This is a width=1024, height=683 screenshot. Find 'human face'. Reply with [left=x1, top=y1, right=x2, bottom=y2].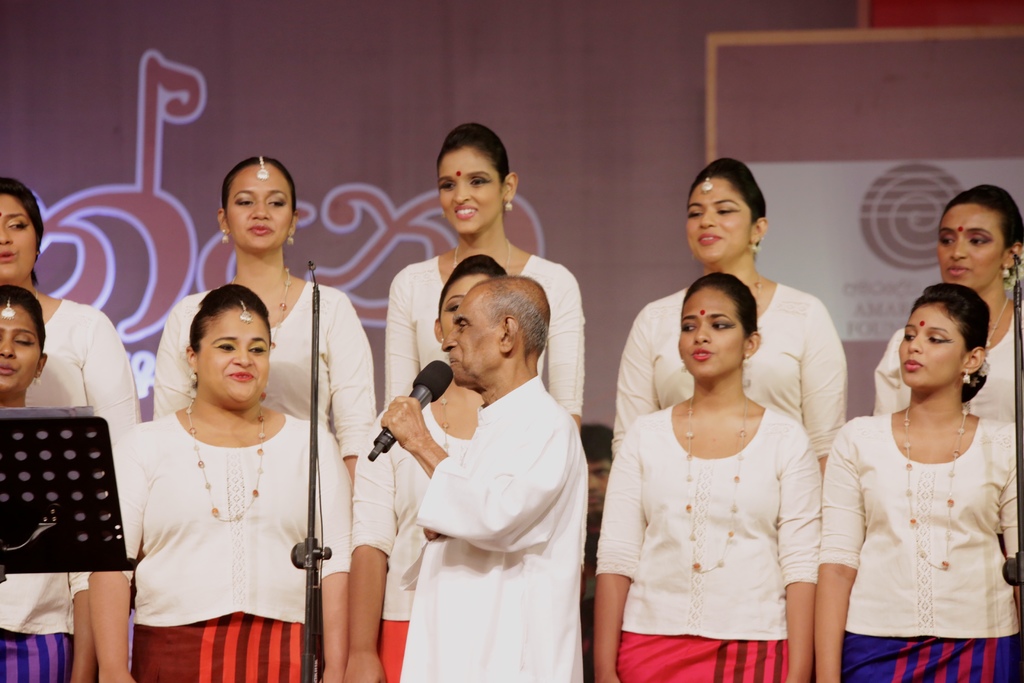
[left=191, top=303, right=280, bottom=409].
